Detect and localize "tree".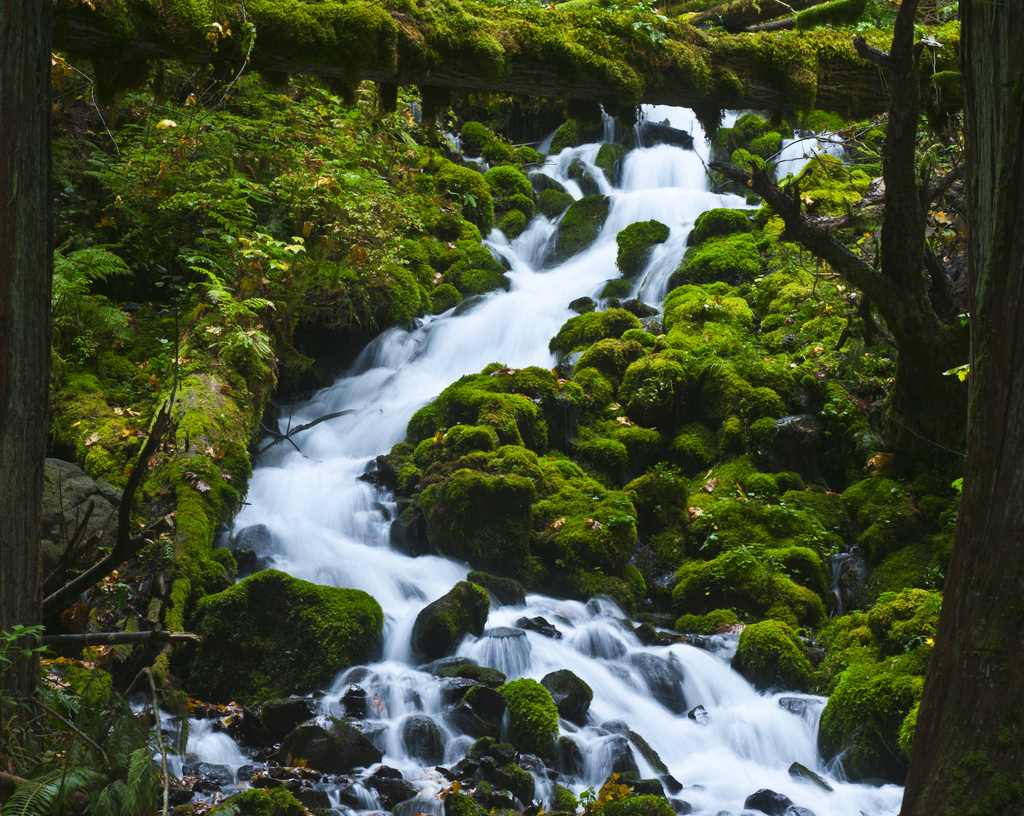
Localized at locate(0, 4, 200, 815).
